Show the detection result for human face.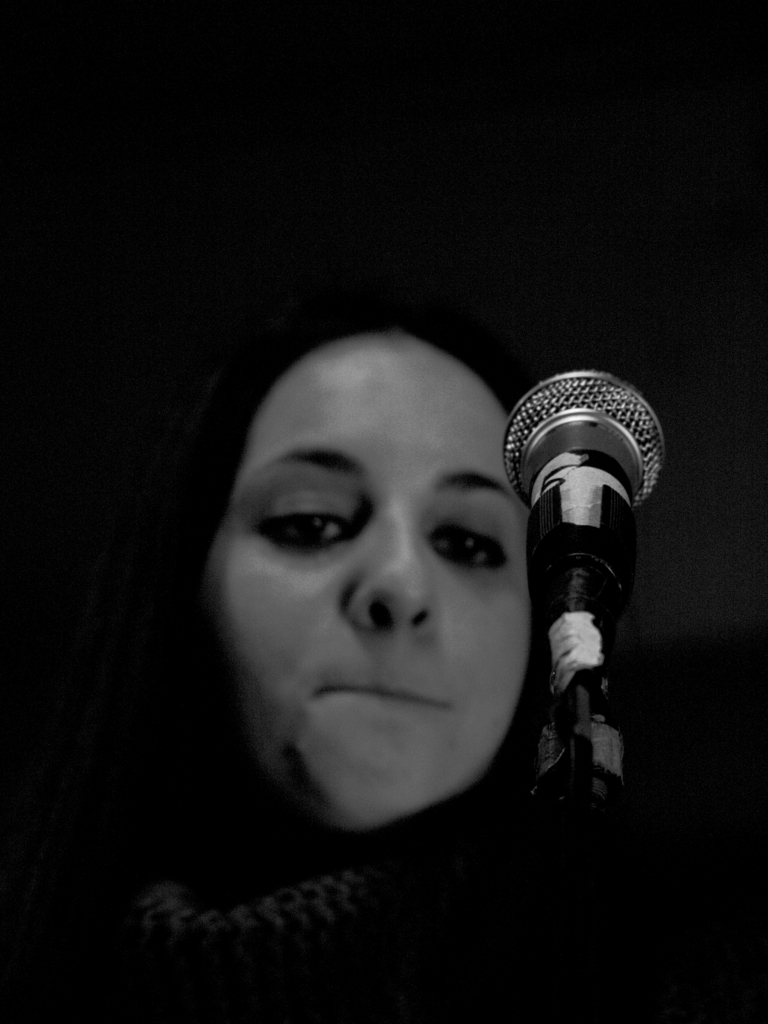
x1=212, y1=337, x2=529, y2=824.
